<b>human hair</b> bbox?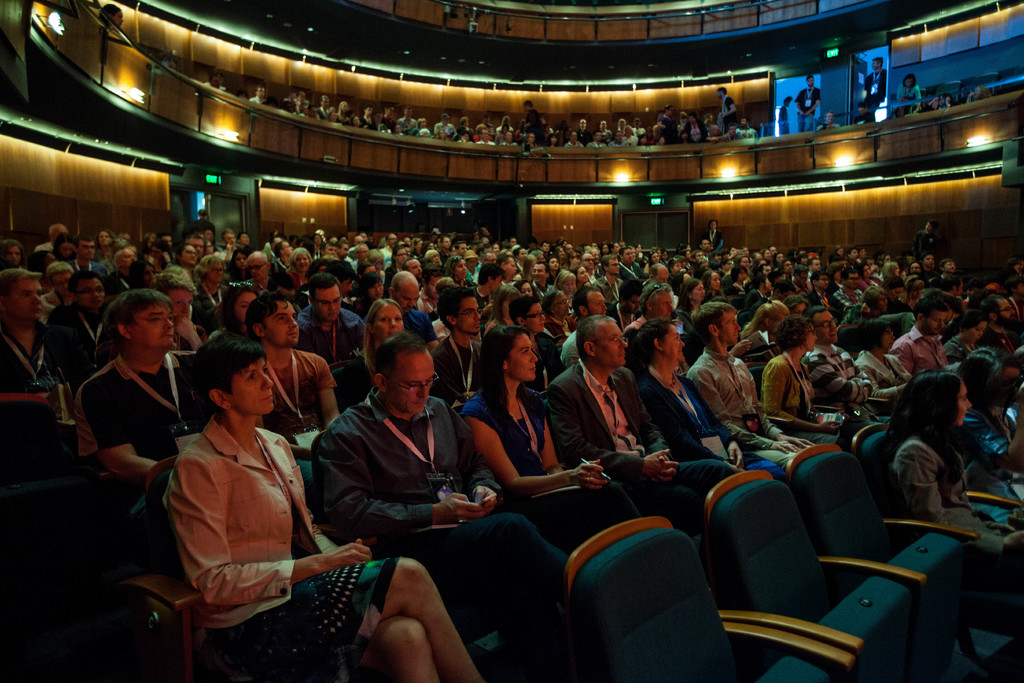
bbox=[956, 302, 982, 319]
